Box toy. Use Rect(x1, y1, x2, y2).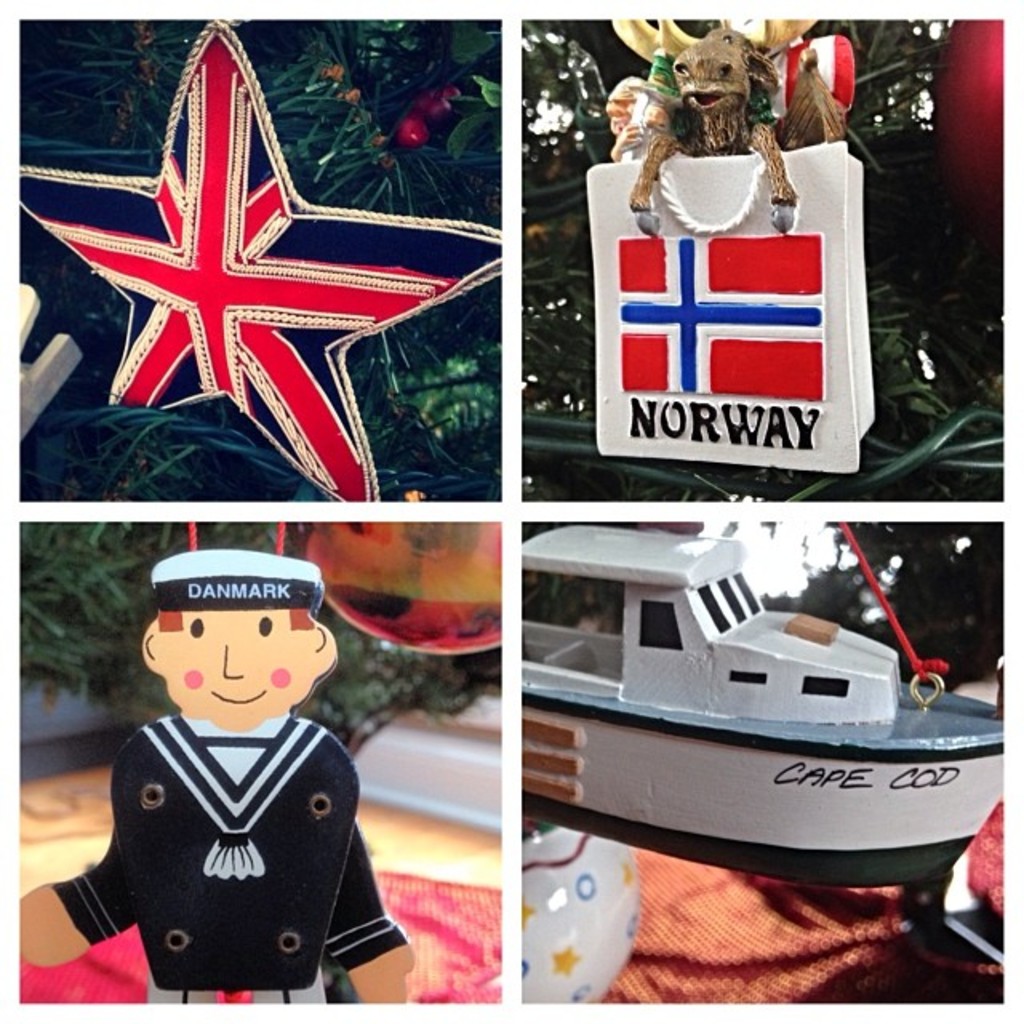
Rect(522, 526, 1016, 883).
